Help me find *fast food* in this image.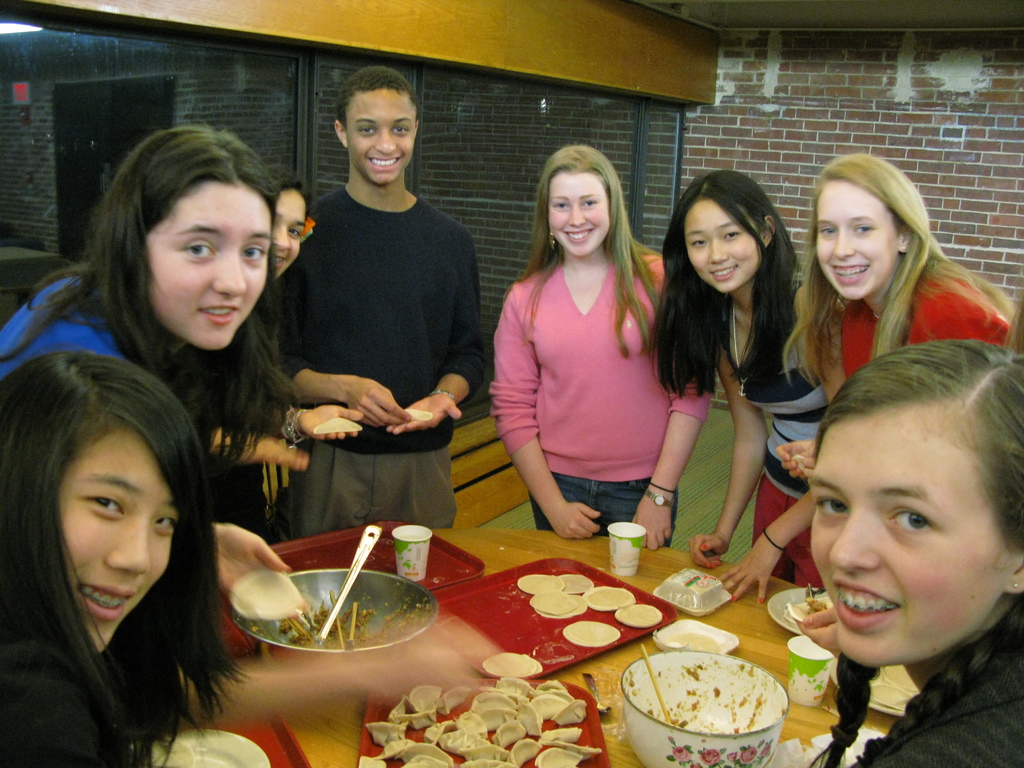
Found it: (582,584,634,611).
